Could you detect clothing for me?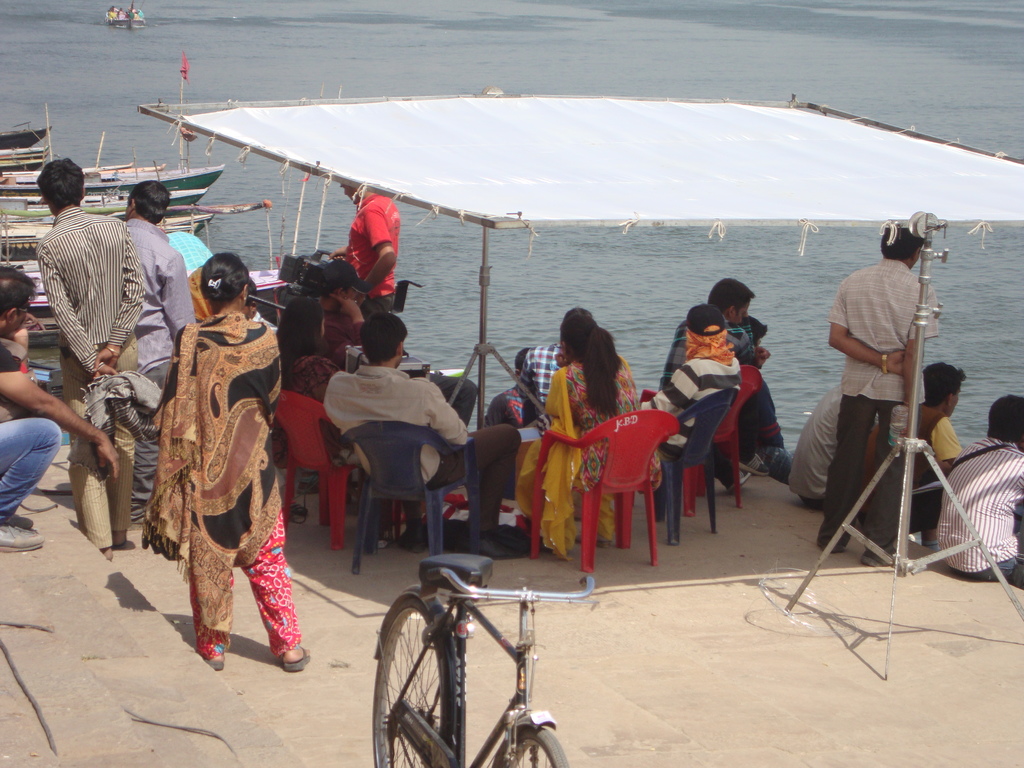
Detection result: l=943, t=438, r=1023, b=577.
